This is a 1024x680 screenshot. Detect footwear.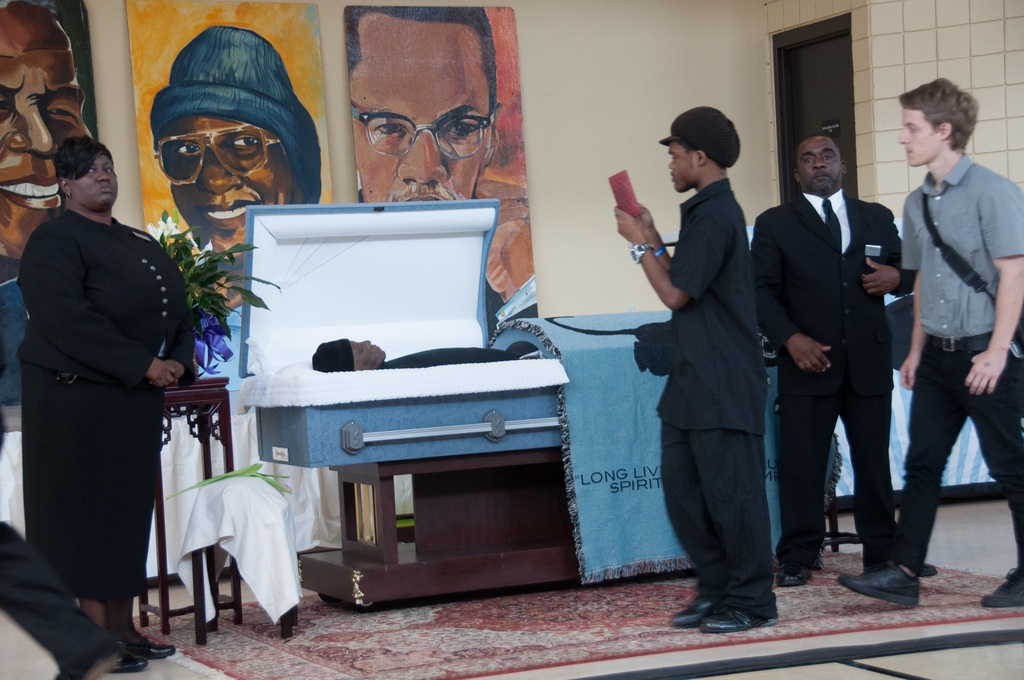
105 651 152 676.
